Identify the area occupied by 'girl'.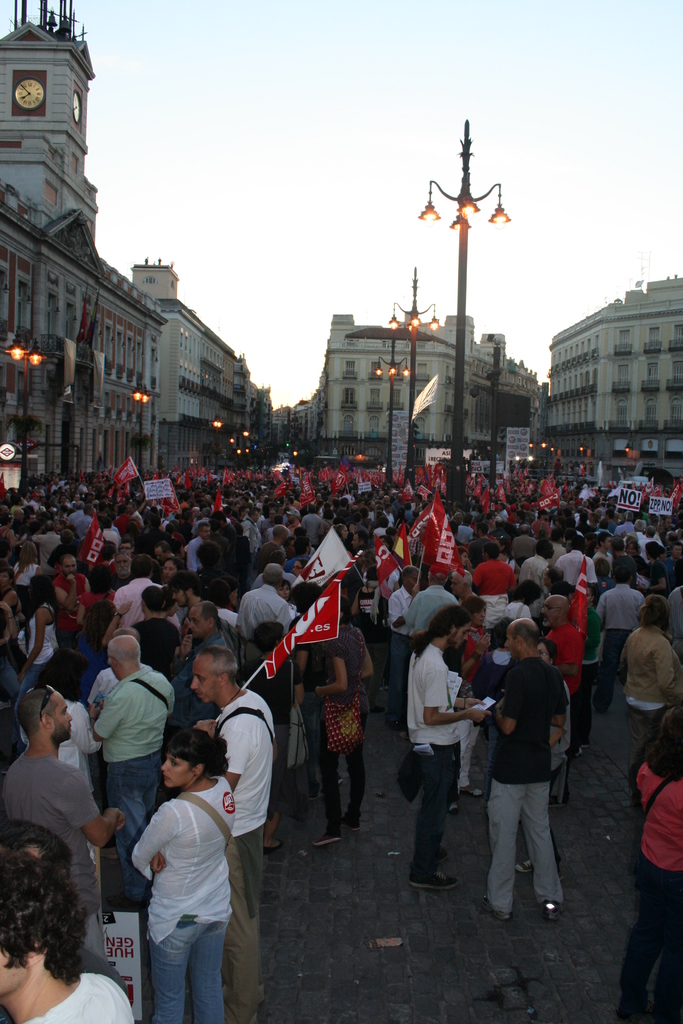
Area: (left=131, top=728, right=231, bottom=1023).
